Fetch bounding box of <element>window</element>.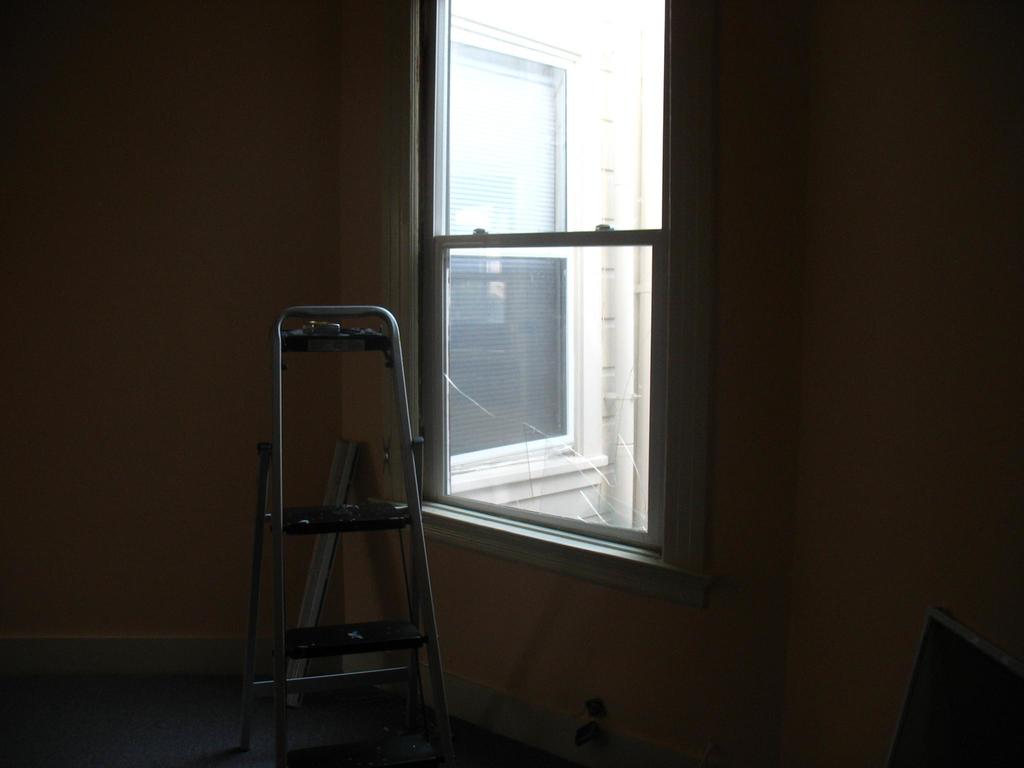
Bbox: <region>366, 0, 711, 607</region>.
